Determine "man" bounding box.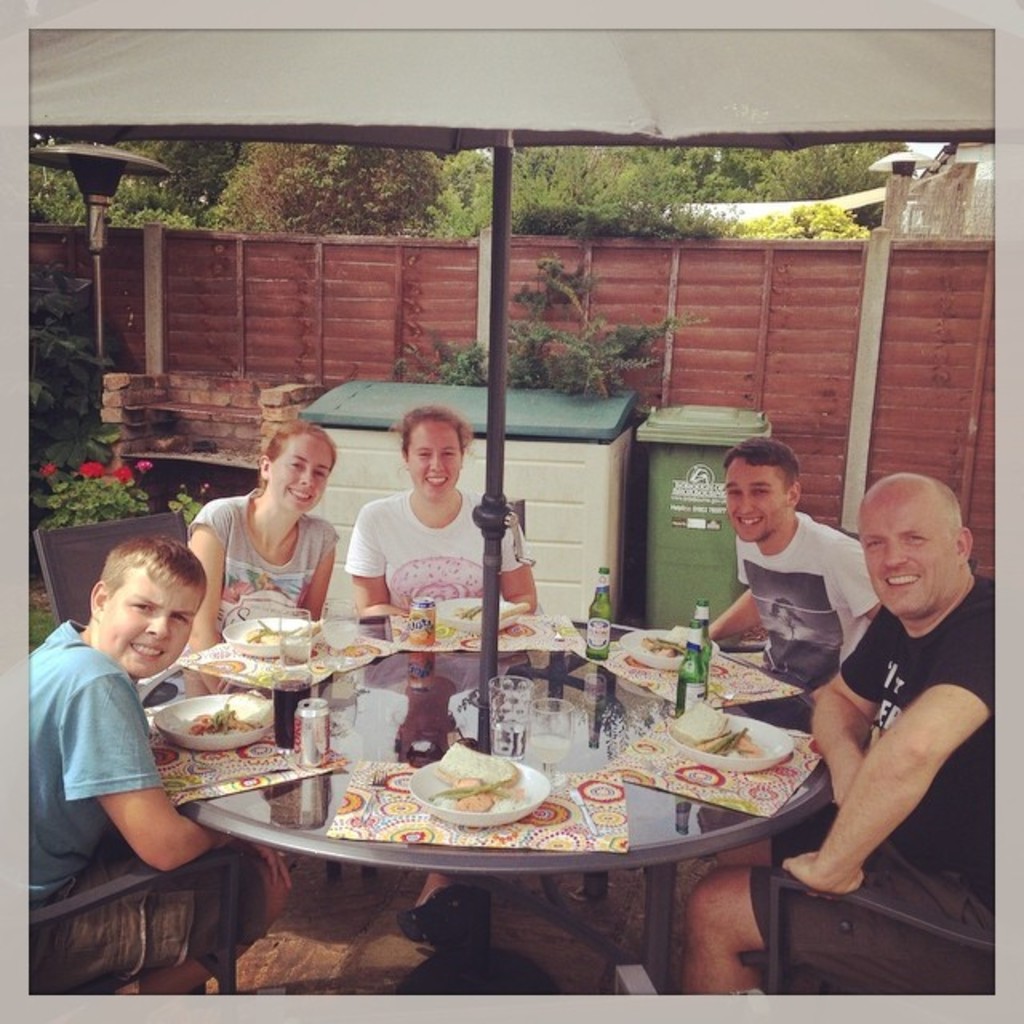
Determined: bbox=[685, 427, 882, 688].
